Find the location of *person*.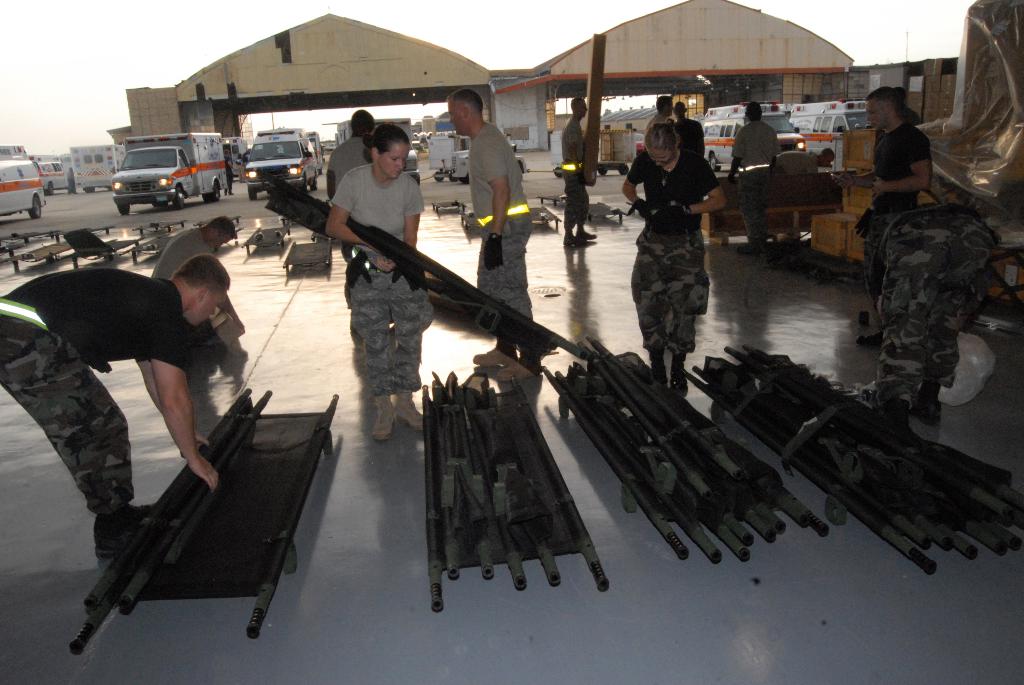
Location: 332:124:424:446.
